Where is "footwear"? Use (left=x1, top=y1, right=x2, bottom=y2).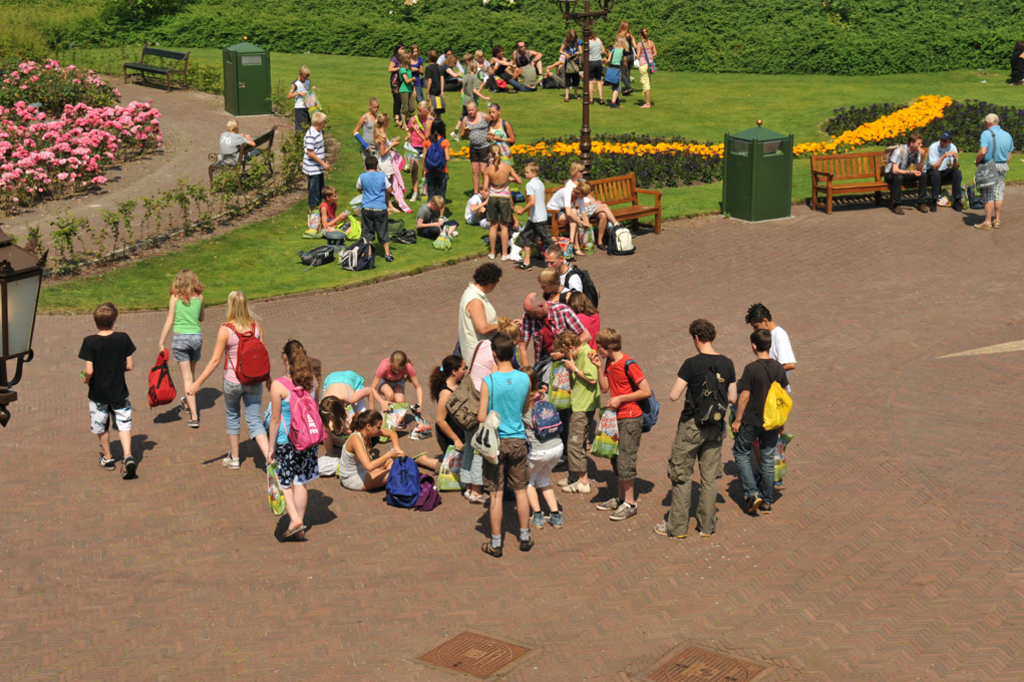
(left=526, top=513, right=548, bottom=529).
